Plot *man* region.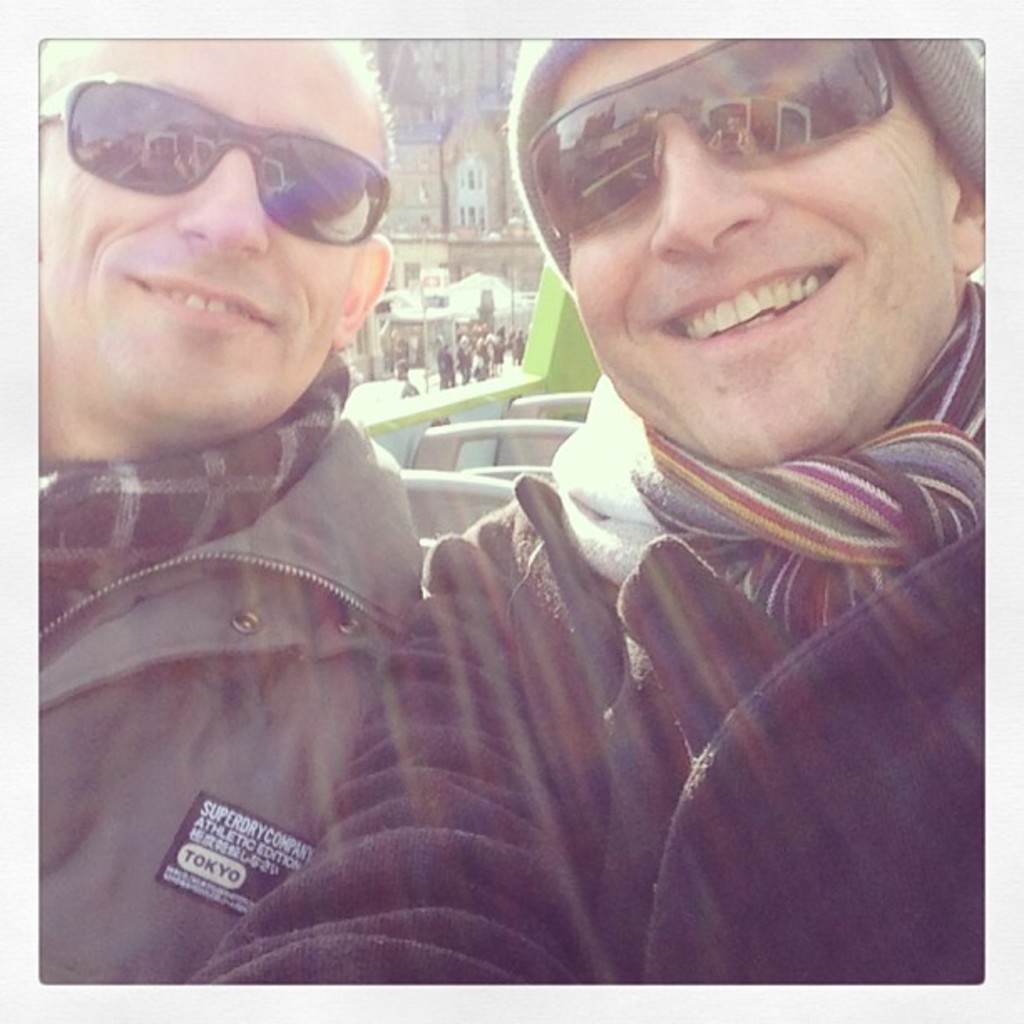
Plotted at BBox(20, 17, 457, 984).
